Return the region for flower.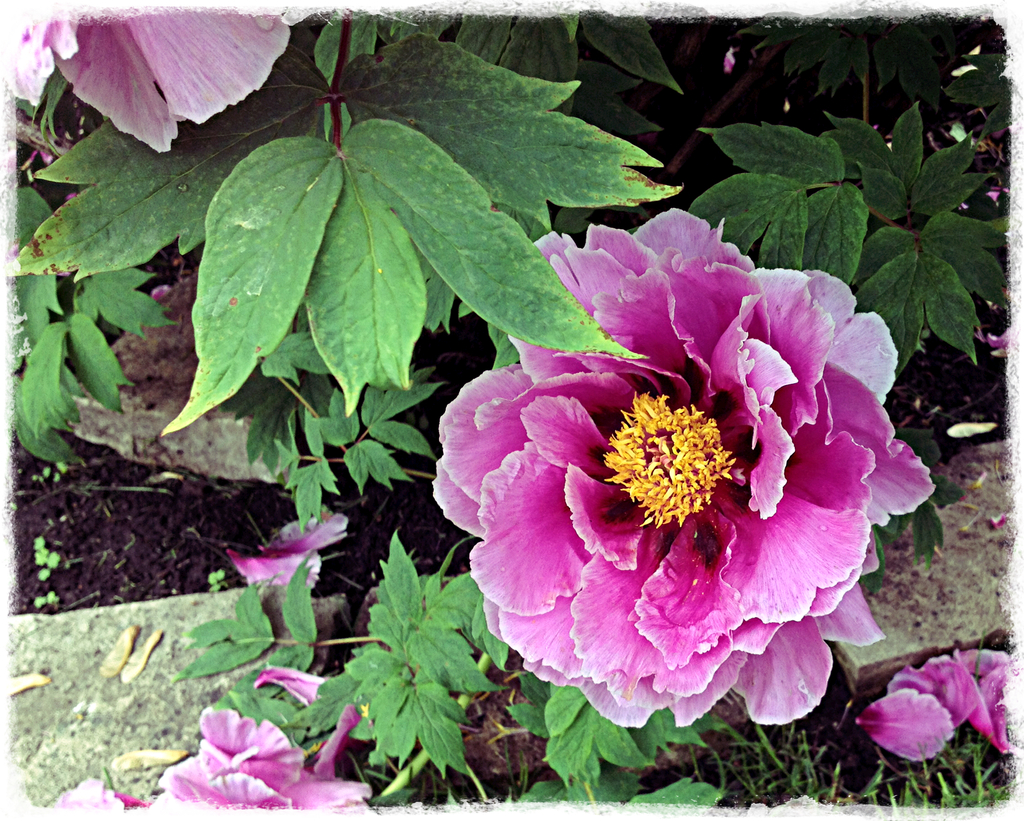
[left=432, top=206, right=932, bottom=713].
